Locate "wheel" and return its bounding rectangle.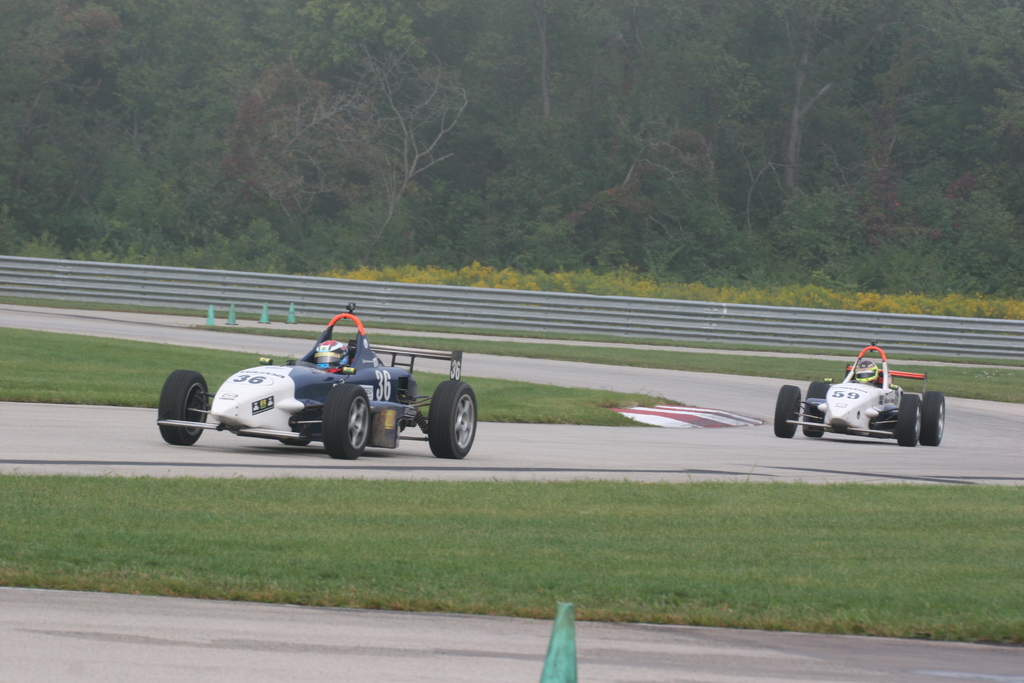
locate(160, 368, 206, 443).
